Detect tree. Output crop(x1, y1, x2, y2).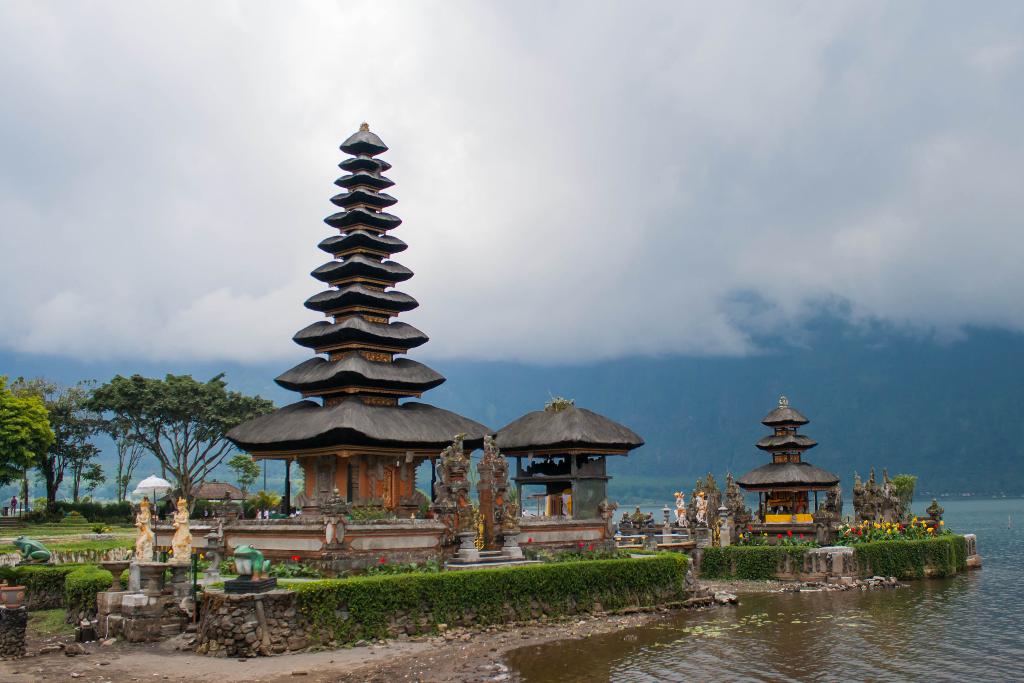
crop(45, 378, 110, 507).
